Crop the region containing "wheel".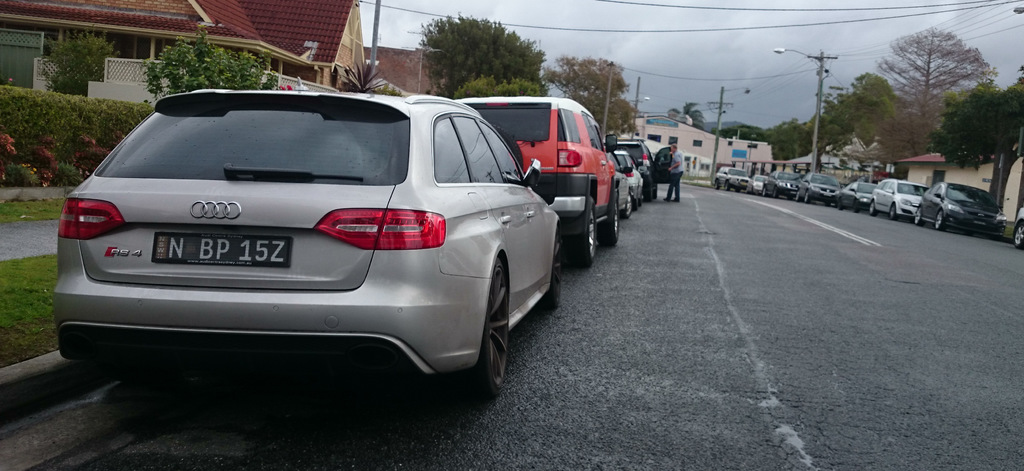
Crop region: bbox=(838, 200, 843, 210).
